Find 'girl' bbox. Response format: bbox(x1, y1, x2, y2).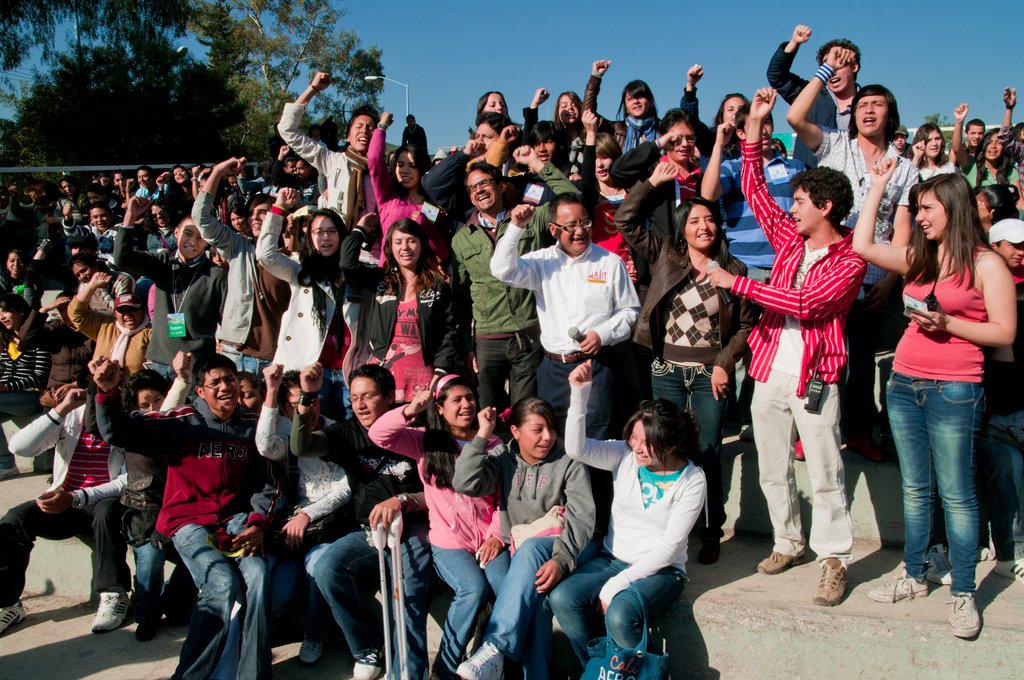
bbox(525, 83, 588, 181).
